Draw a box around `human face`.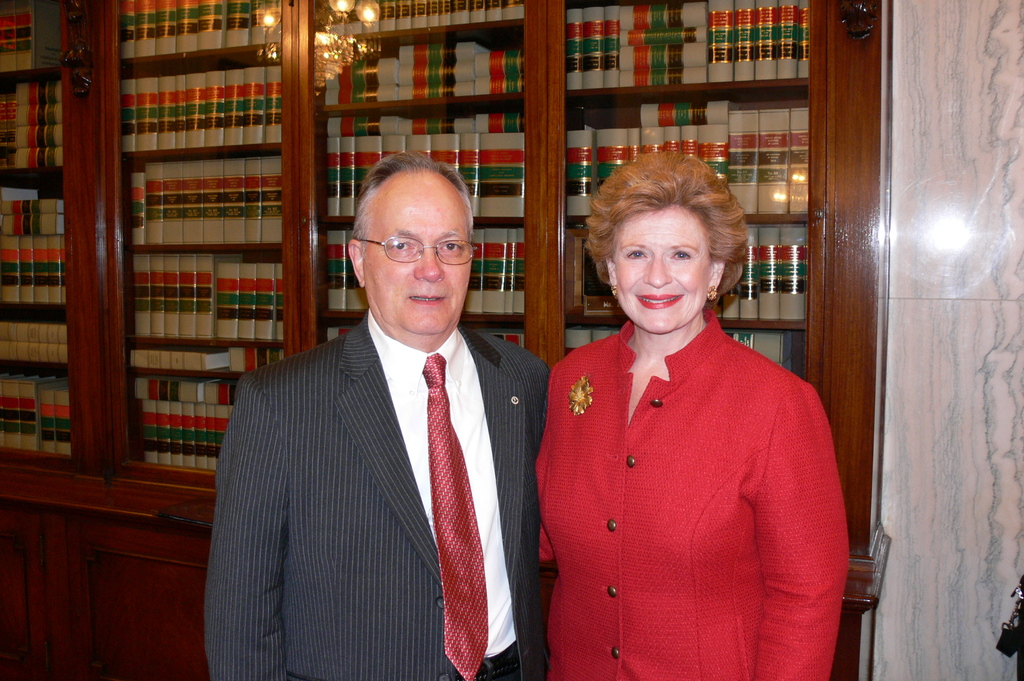
region(362, 187, 470, 333).
